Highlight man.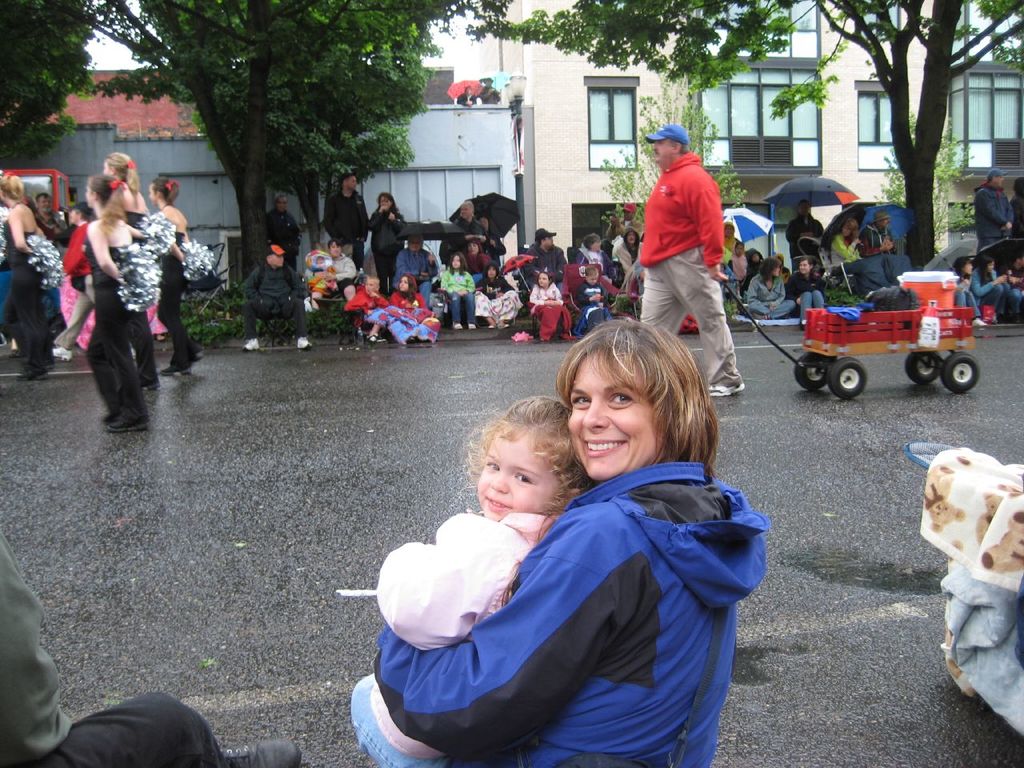
Highlighted region: [left=516, top=226, right=562, bottom=298].
